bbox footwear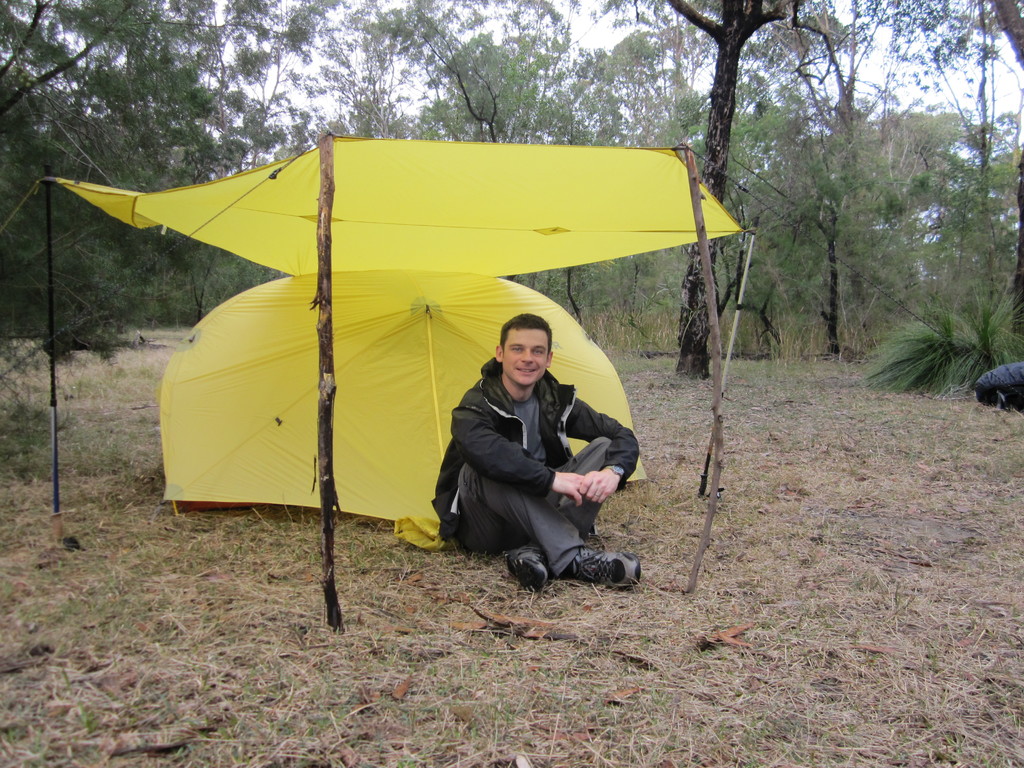
x1=502 y1=544 x2=548 y2=591
